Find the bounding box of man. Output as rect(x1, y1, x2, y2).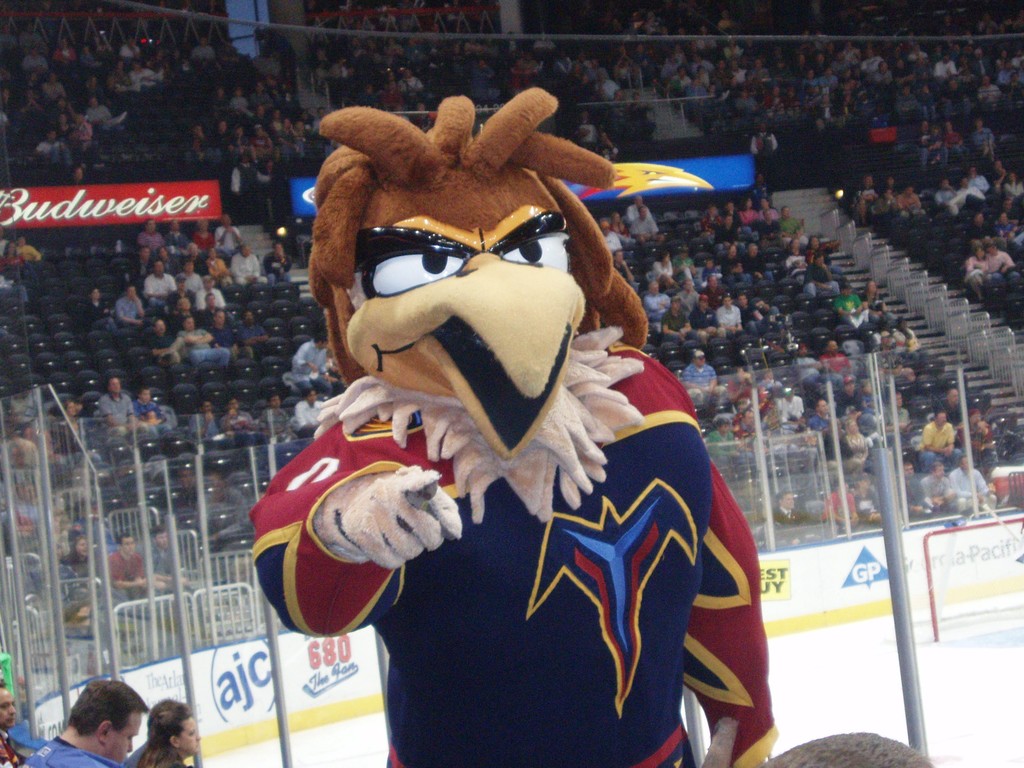
rect(899, 184, 924, 213).
